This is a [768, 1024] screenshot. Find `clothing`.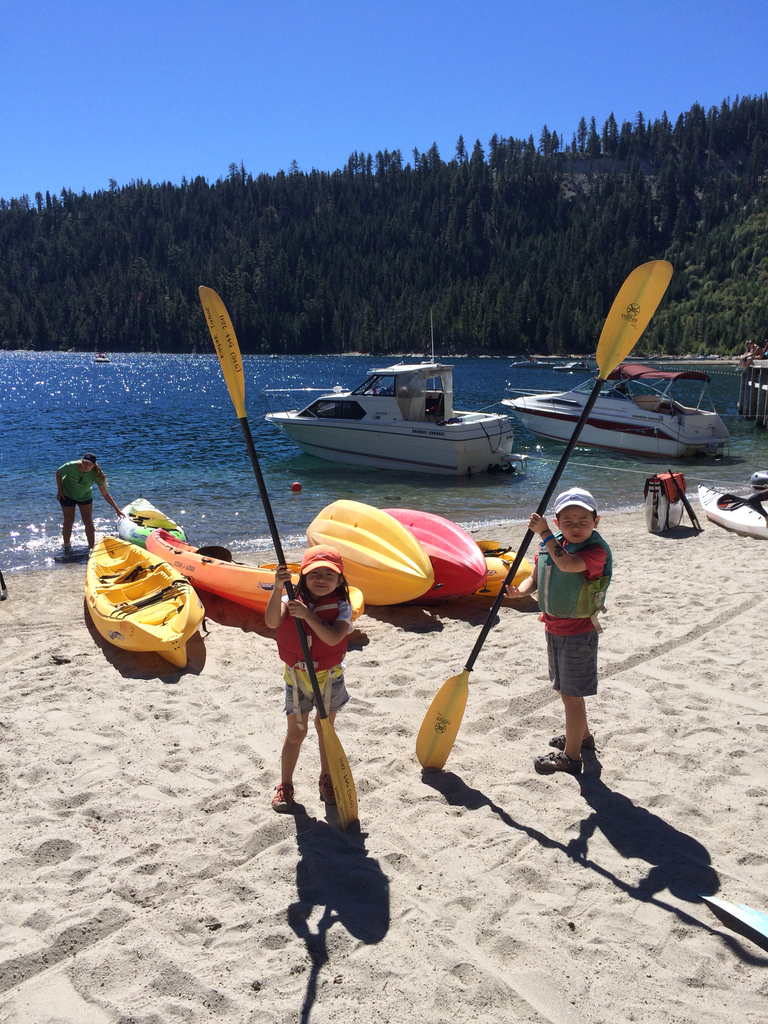
Bounding box: [260, 595, 356, 707].
